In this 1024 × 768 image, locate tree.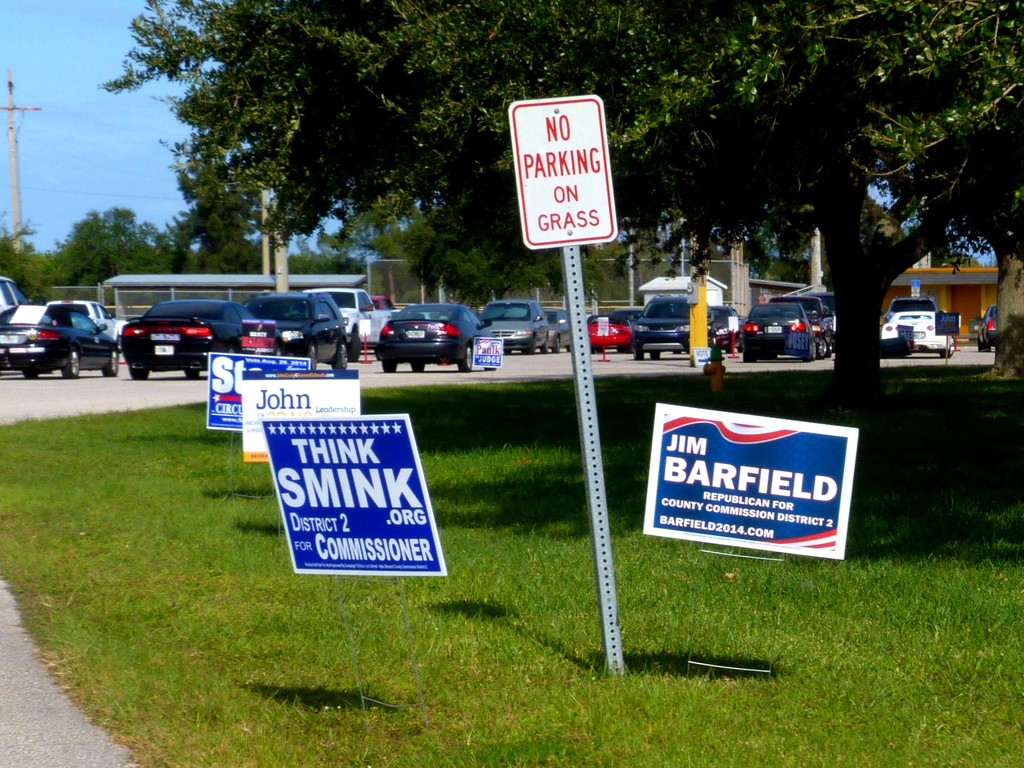
Bounding box: l=166, t=134, r=287, b=276.
